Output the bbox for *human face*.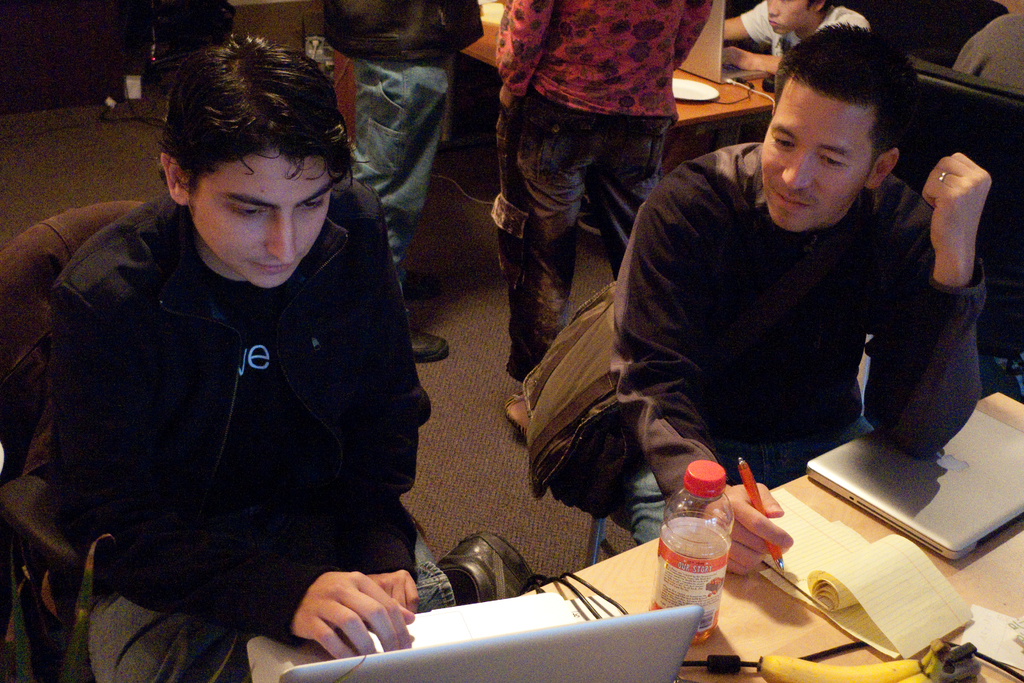
locate(192, 150, 330, 289).
